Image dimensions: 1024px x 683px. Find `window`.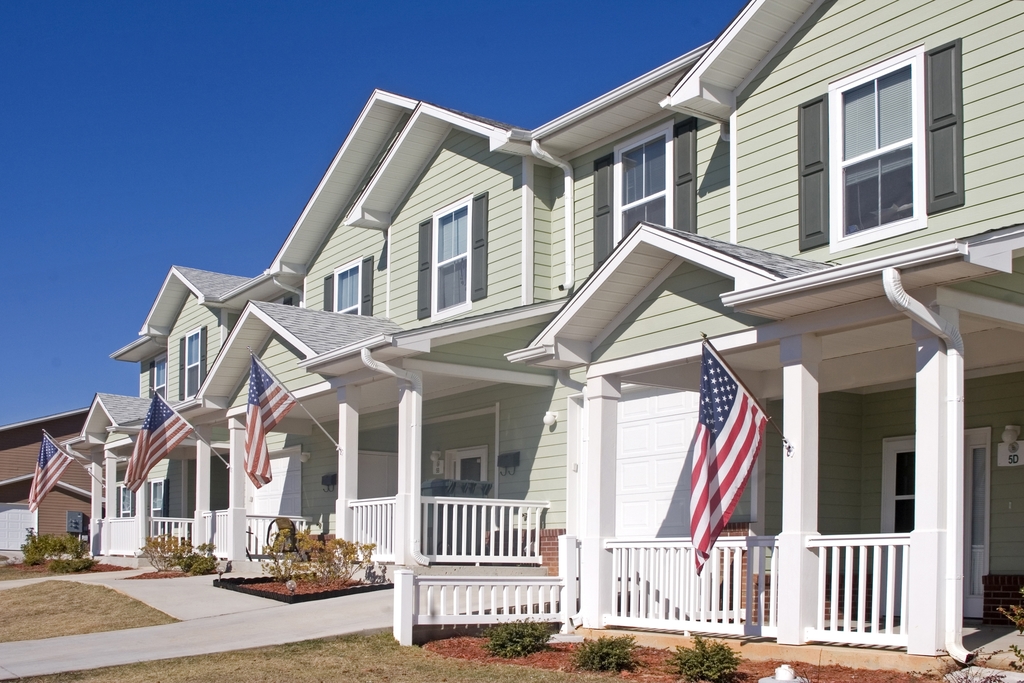
<box>319,256,376,311</box>.
